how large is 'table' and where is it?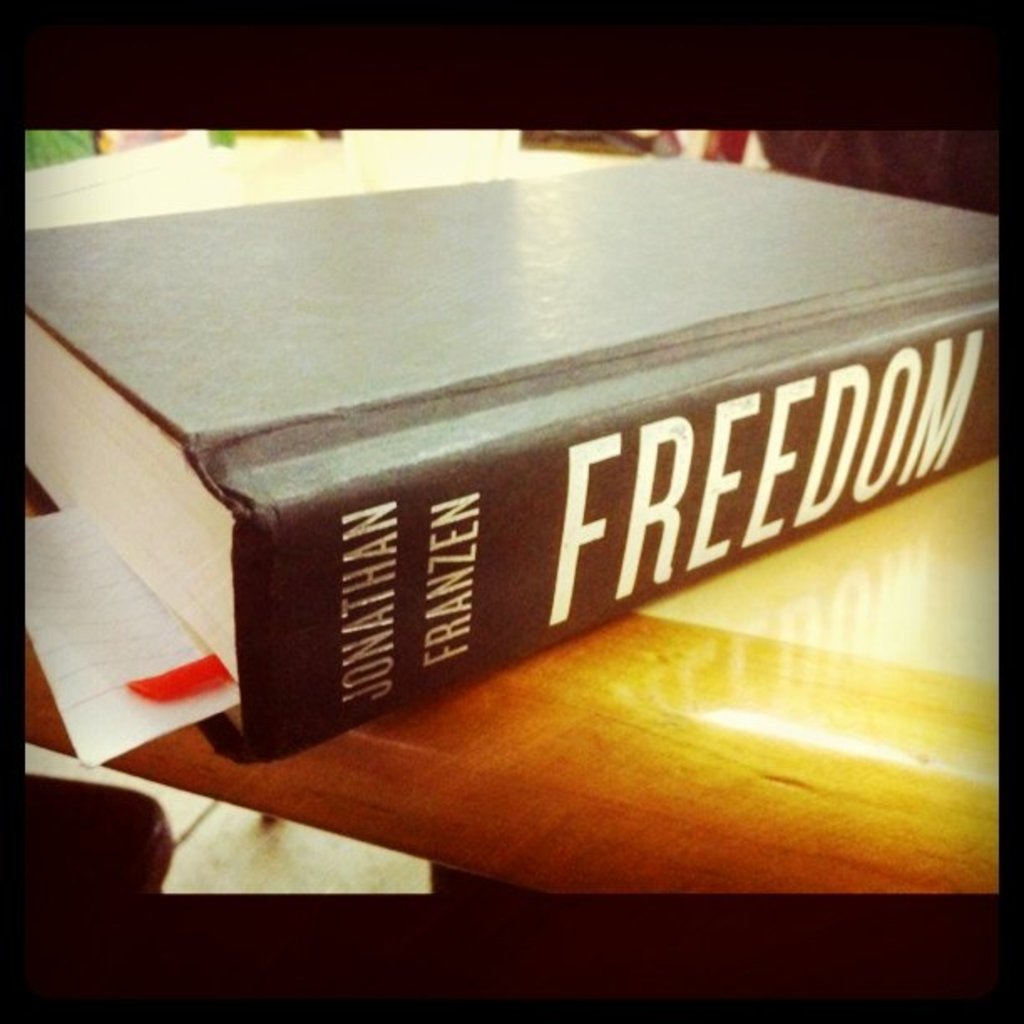
Bounding box: rect(25, 462, 997, 904).
